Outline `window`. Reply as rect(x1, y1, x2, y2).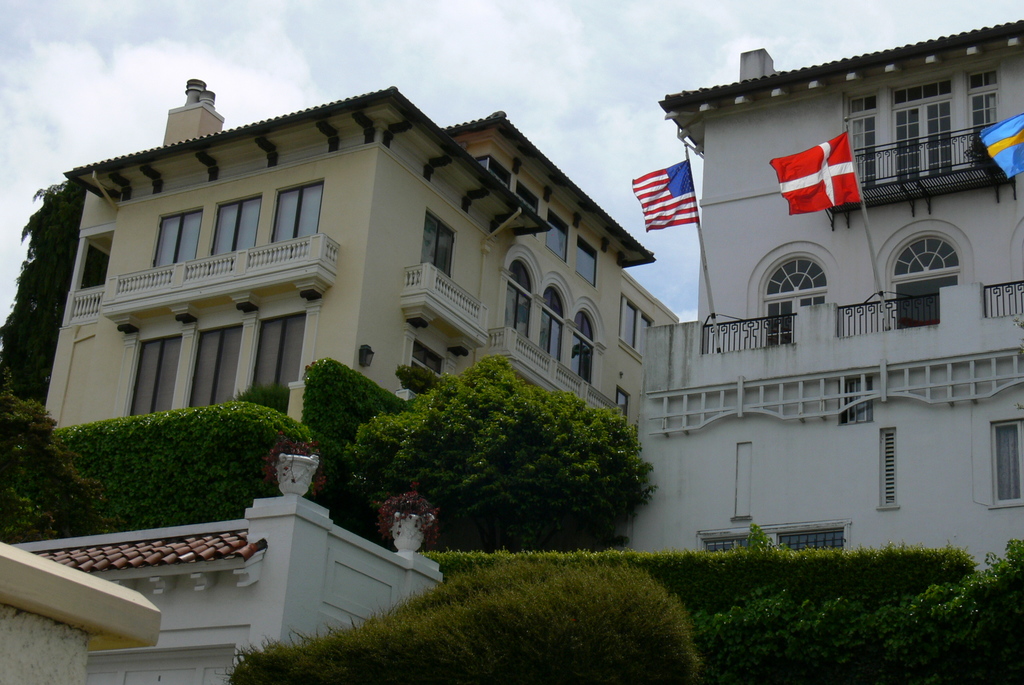
rect(618, 388, 631, 417).
